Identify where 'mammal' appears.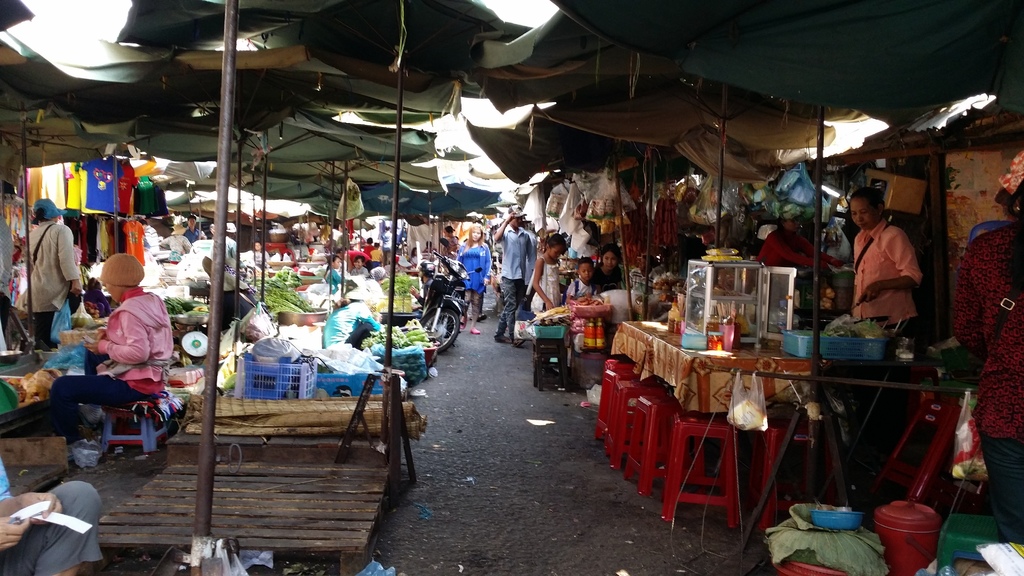
Appears at pyautogui.locateOnScreen(334, 223, 350, 252).
